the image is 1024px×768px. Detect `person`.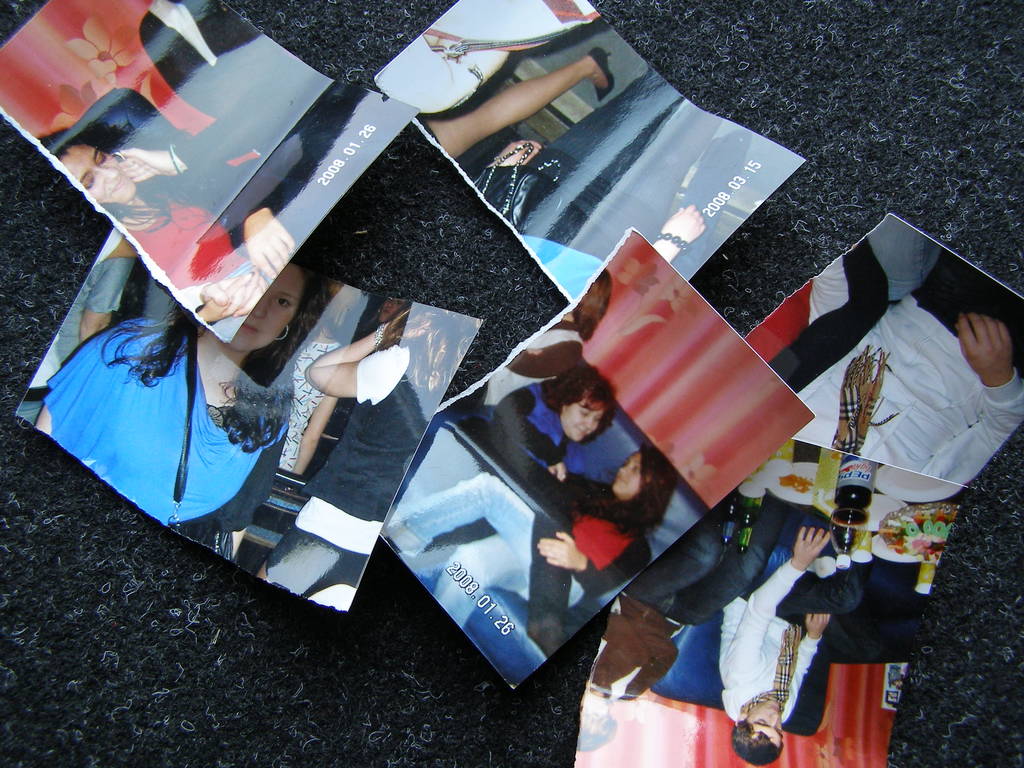
Detection: [712, 506, 890, 766].
